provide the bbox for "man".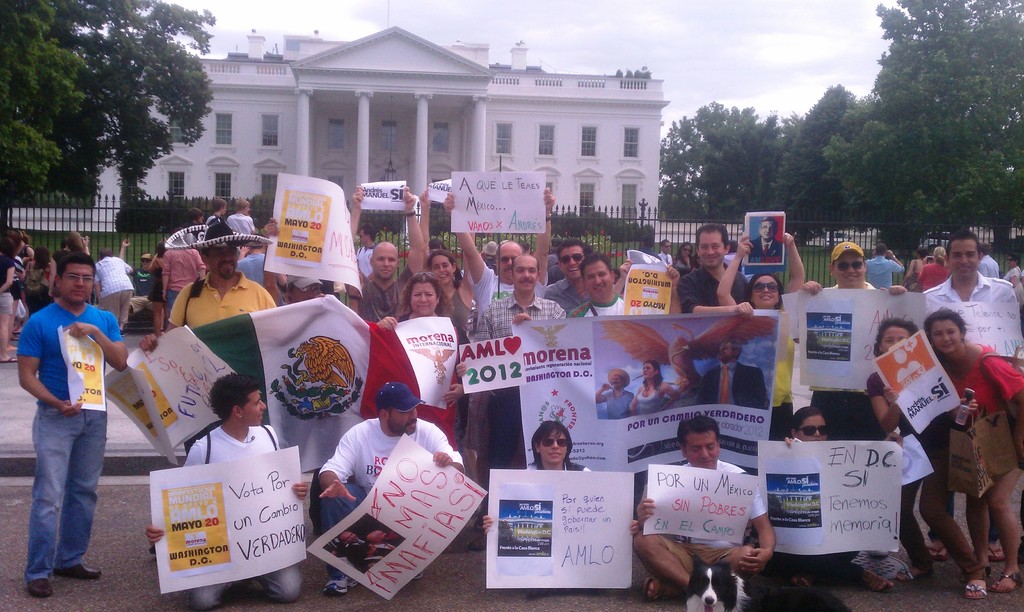
135, 220, 280, 358.
